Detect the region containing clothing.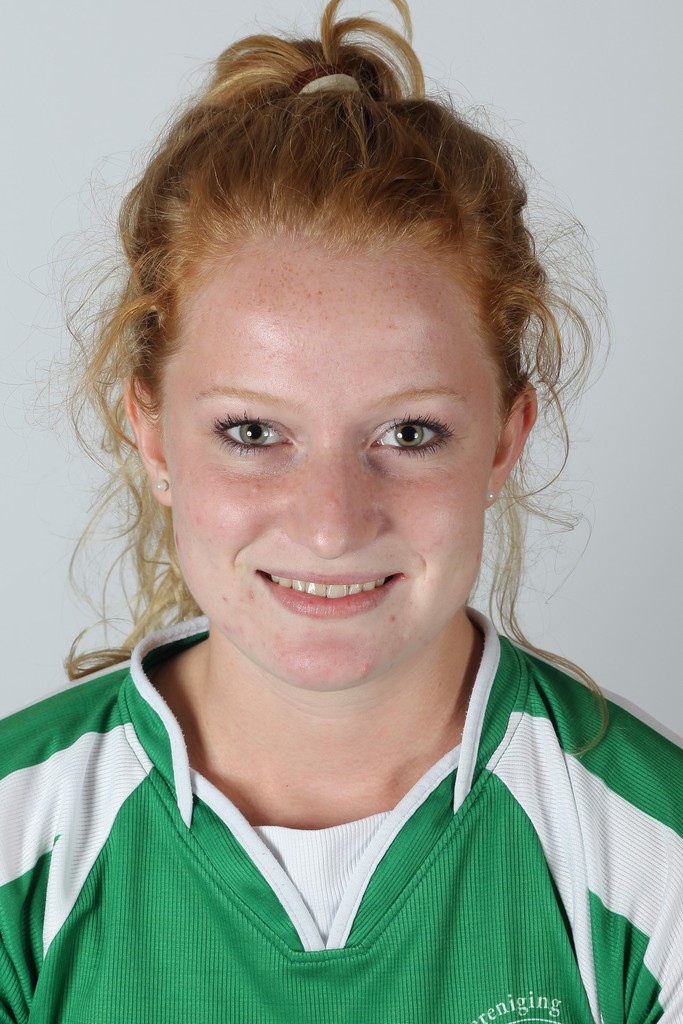
<region>0, 597, 682, 1023</region>.
